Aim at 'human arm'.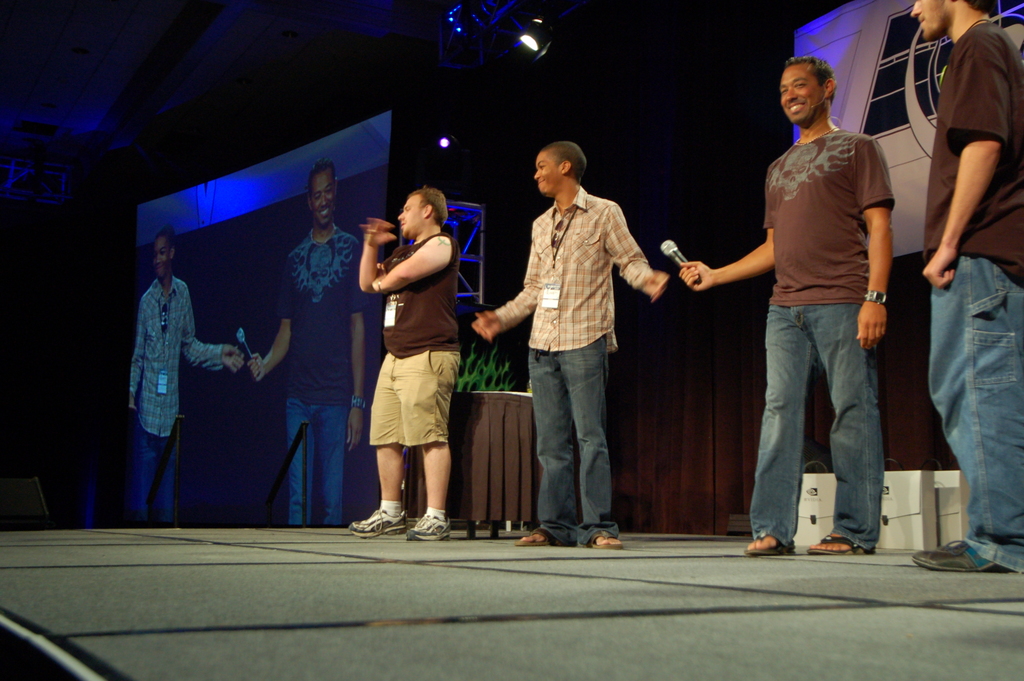
Aimed at rect(676, 223, 776, 294).
